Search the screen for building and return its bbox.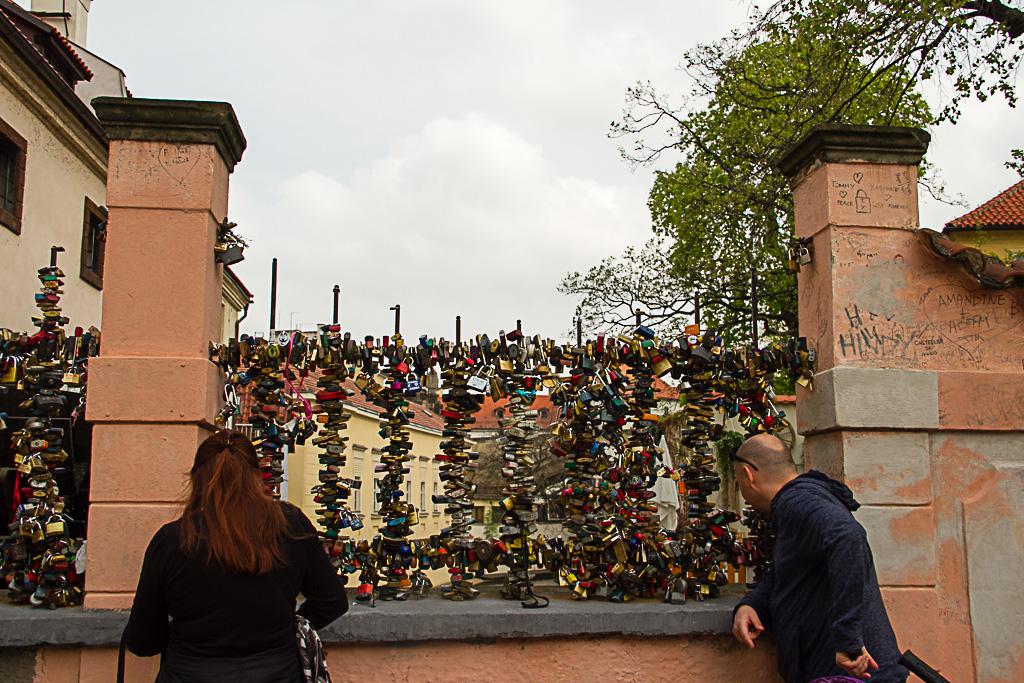
Found: x1=463, y1=395, x2=568, y2=578.
